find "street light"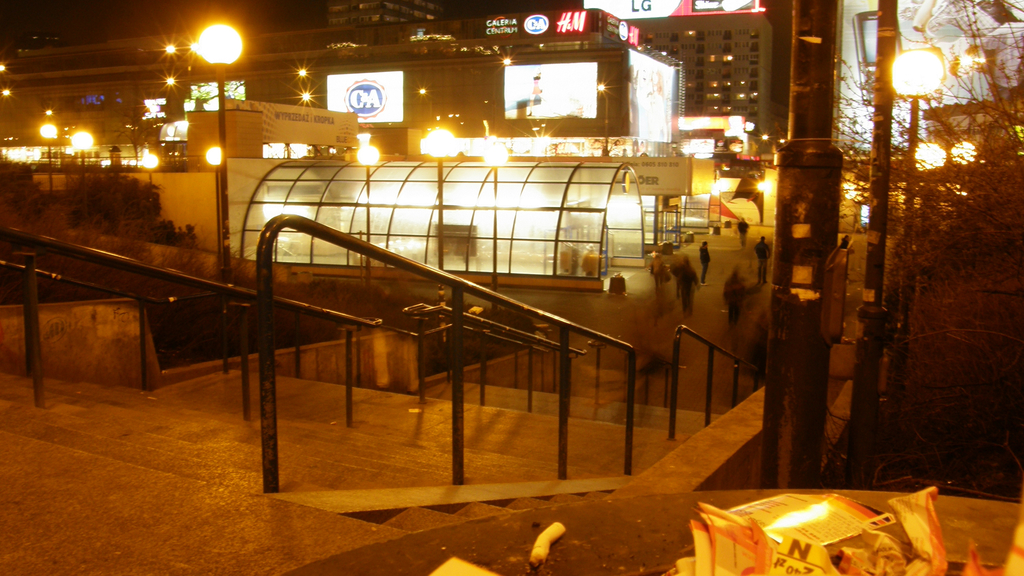
l=206, t=145, r=221, b=278
